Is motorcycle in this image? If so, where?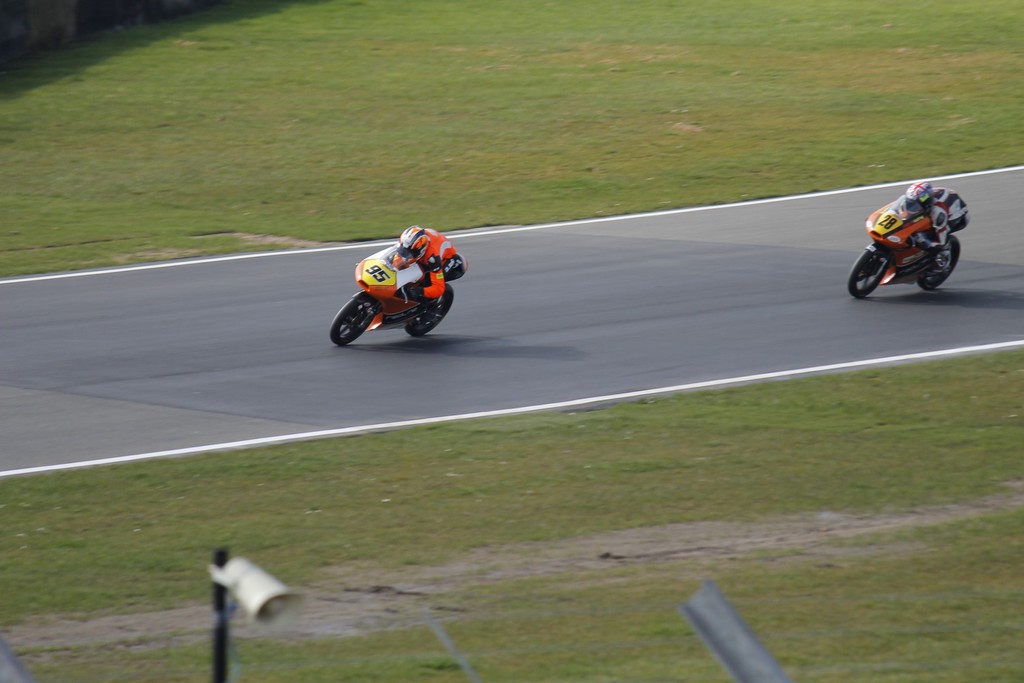
Yes, at <bbox>339, 236, 460, 345</bbox>.
